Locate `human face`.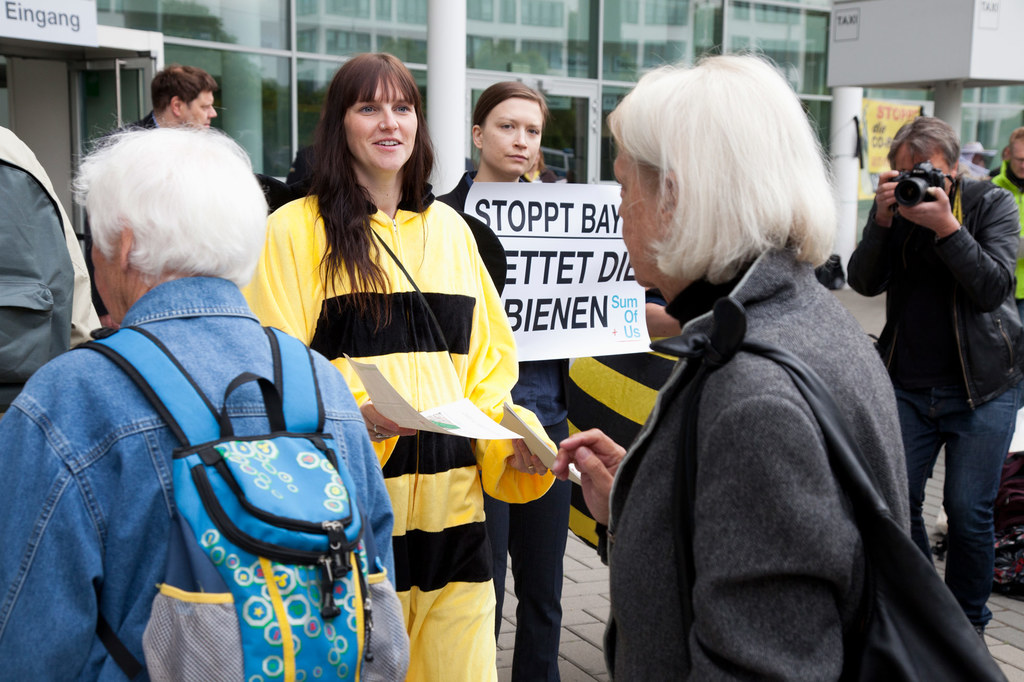
Bounding box: 186 89 218 131.
